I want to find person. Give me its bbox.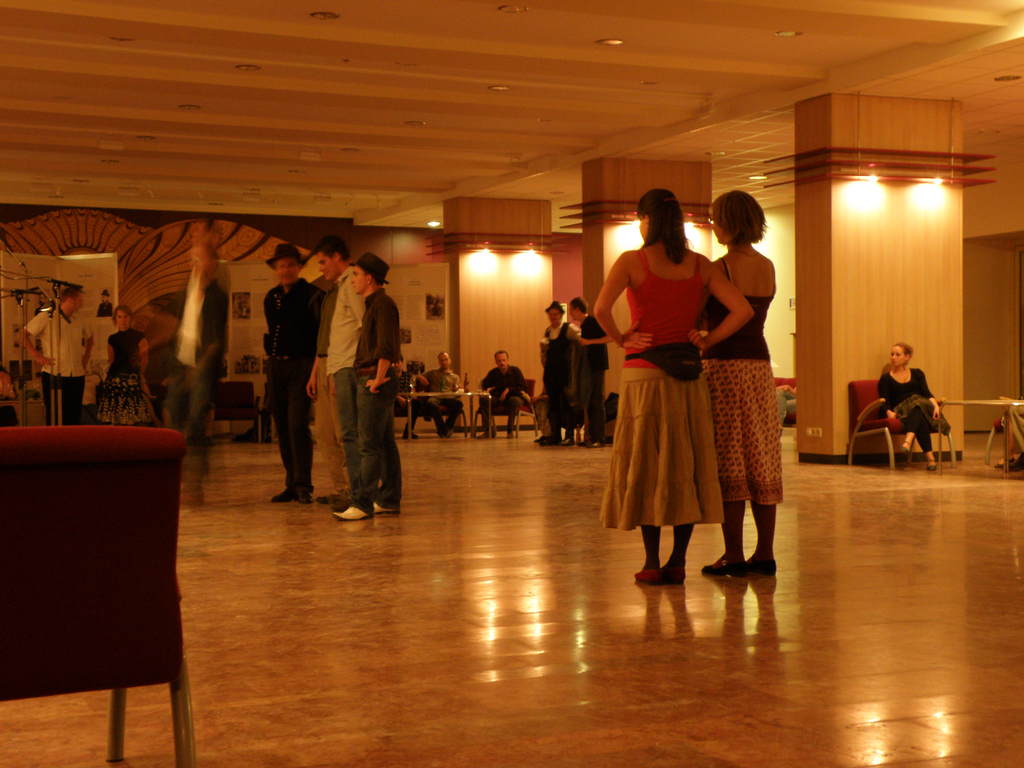
<bbox>692, 186, 785, 576</bbox>.
